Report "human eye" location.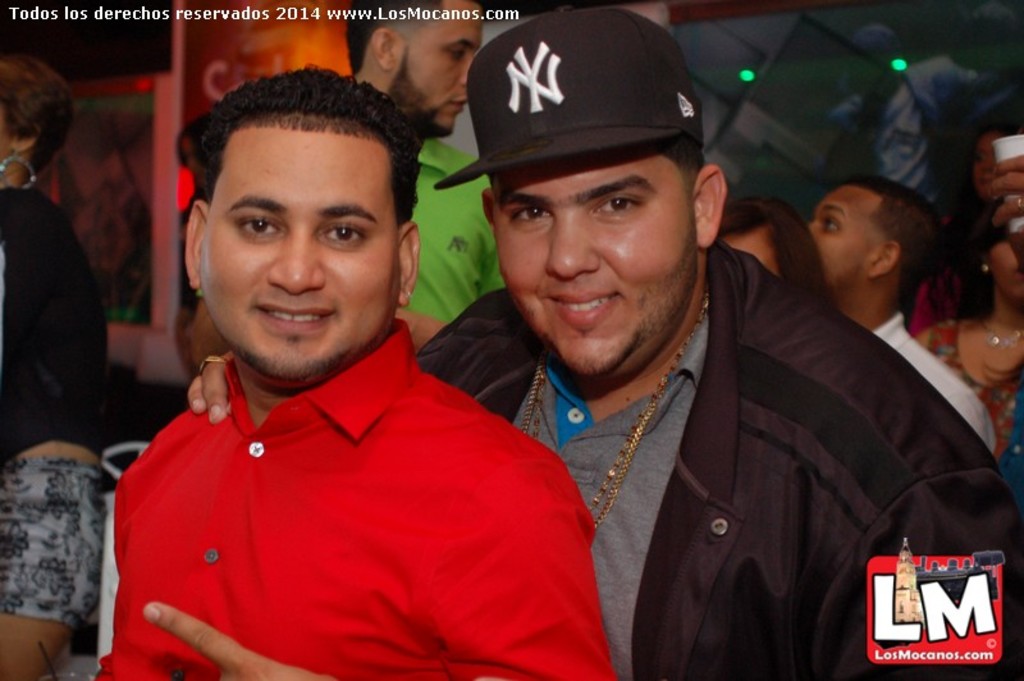
Report: [234,215,284,243].
